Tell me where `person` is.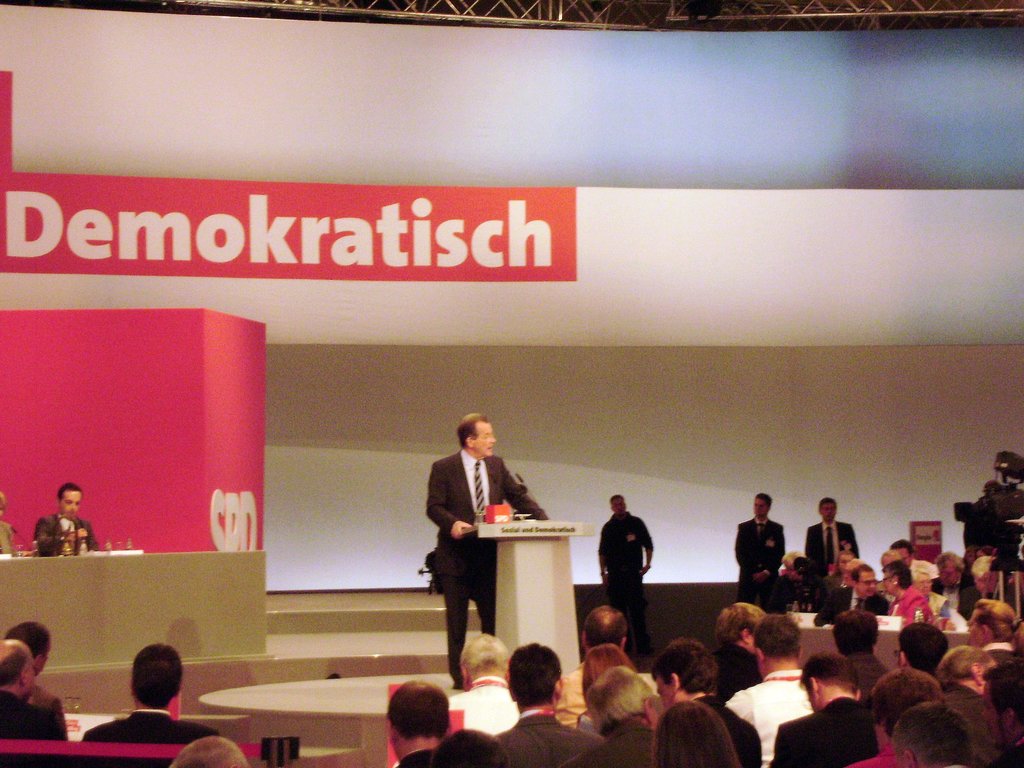
`person` is at (x1=772, y1=648, x2=878, y2=762).
